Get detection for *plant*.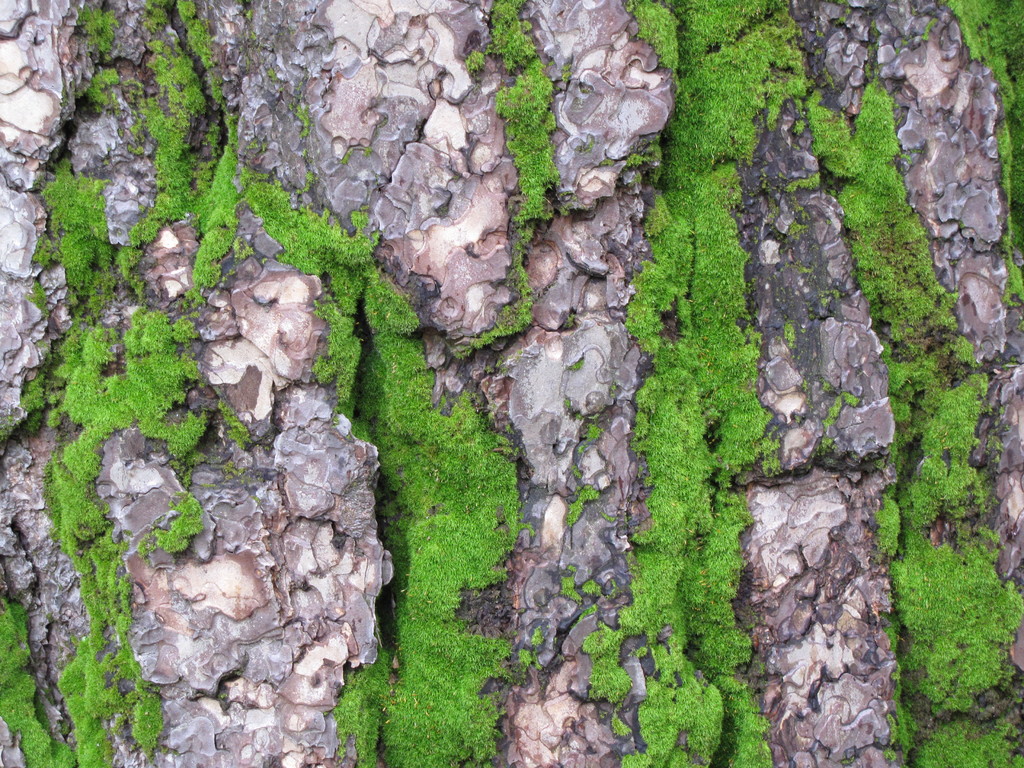
Detection: rect(527, 625, 550, 650).
